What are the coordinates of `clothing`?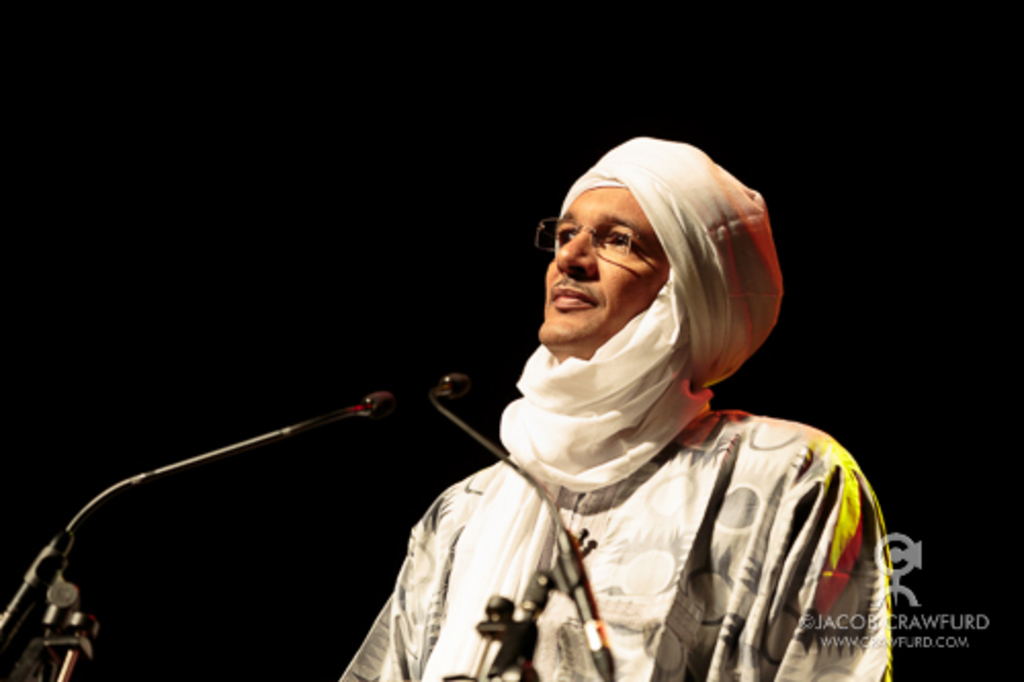
x1=383, y1=279, x2=901, y2=680.
